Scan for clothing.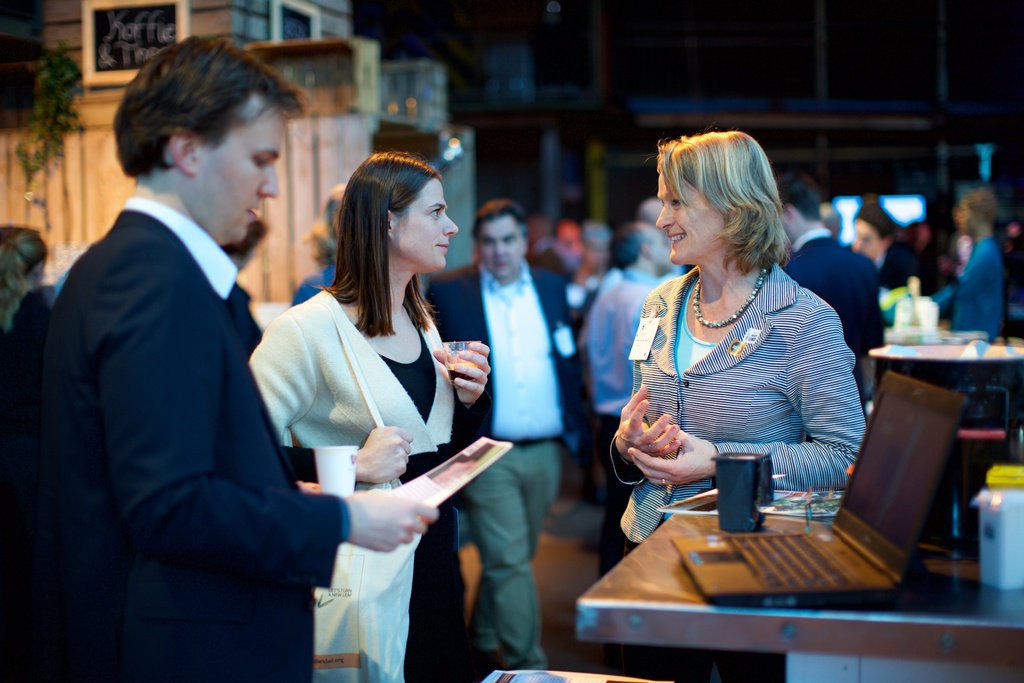
Scan result: (776,227,891,397).
